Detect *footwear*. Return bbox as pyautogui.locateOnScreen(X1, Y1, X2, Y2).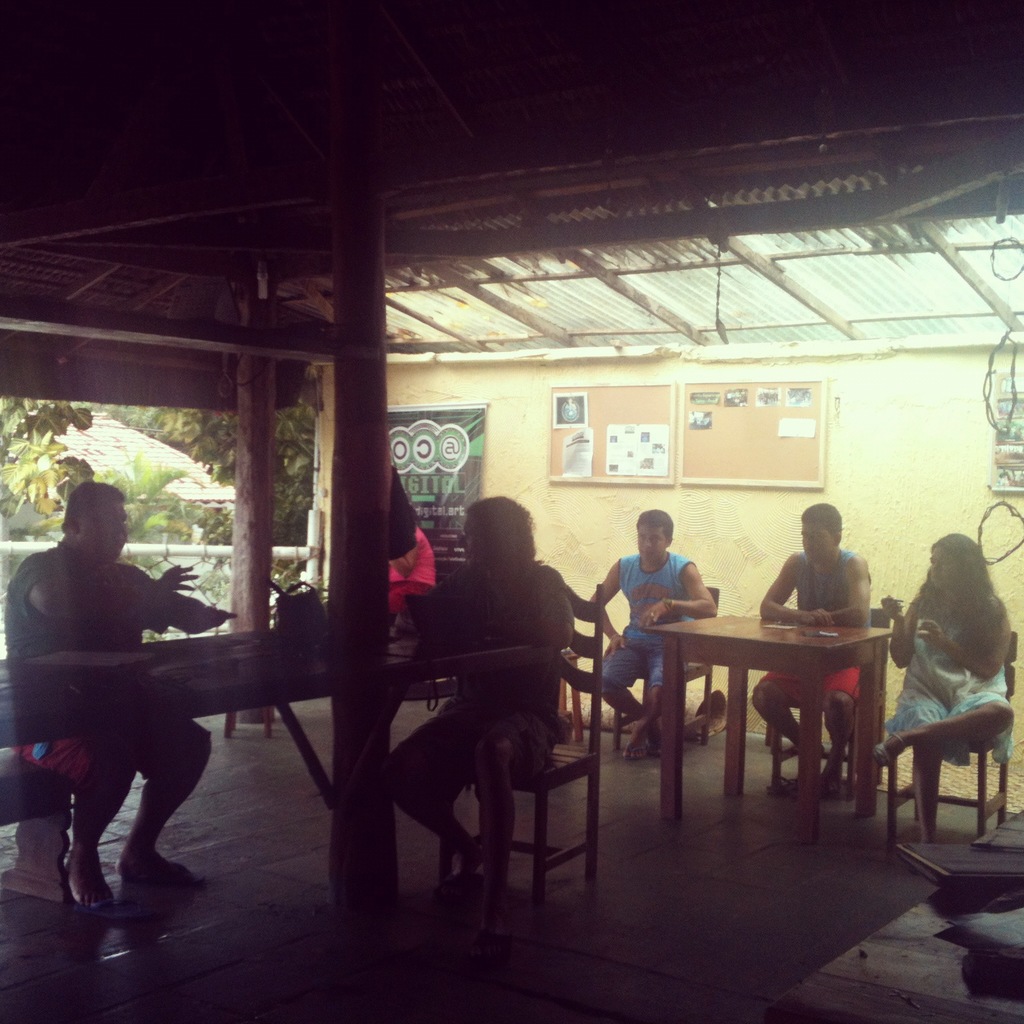
pyautogui.locateOnScreen(626, 743, 647, 763).
